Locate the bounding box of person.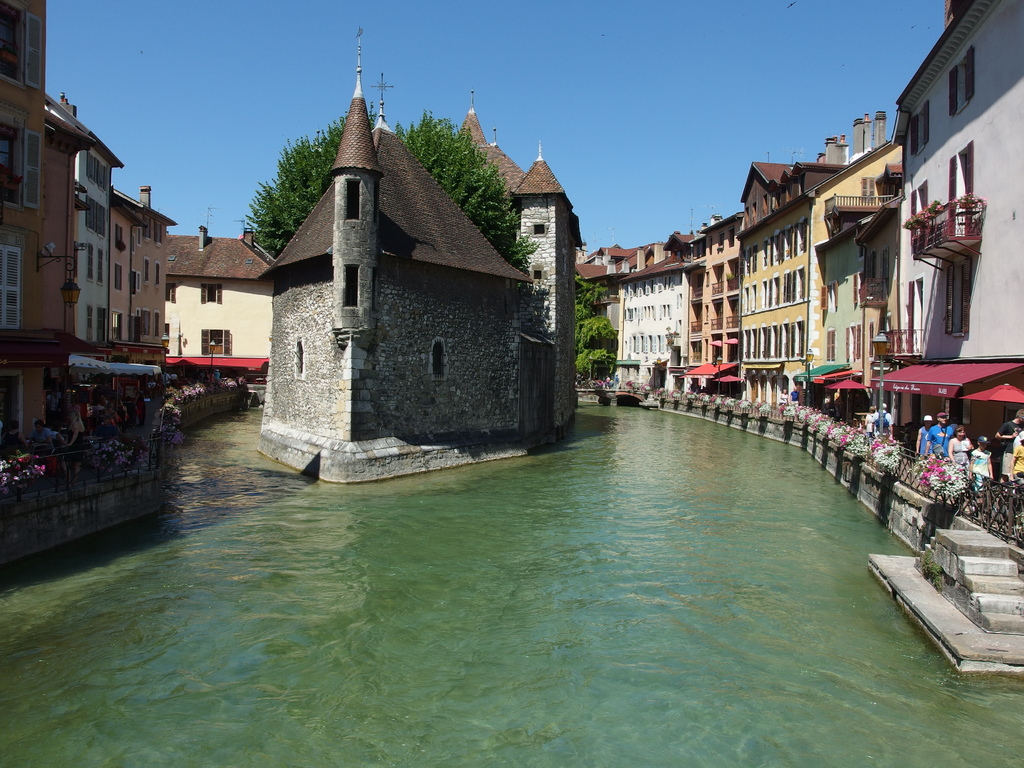
Bounding box: x1=923 y1=410 x2=955 y2=470.
